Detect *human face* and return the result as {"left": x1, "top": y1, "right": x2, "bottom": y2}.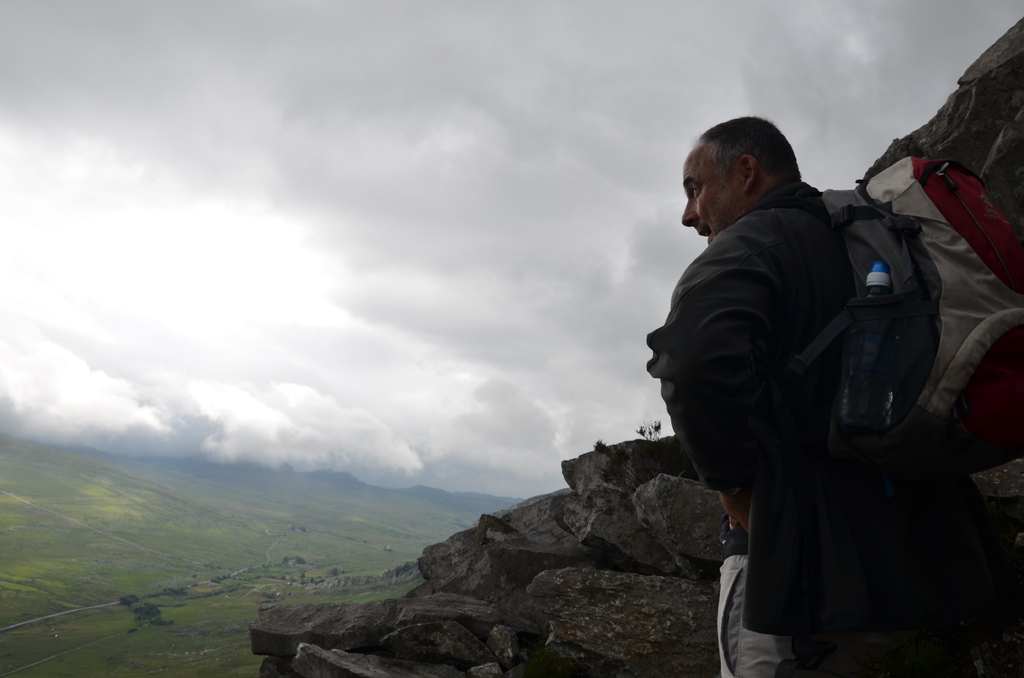
{"left": 682, "top": 143, "right": 732, "bottom": 241}.
